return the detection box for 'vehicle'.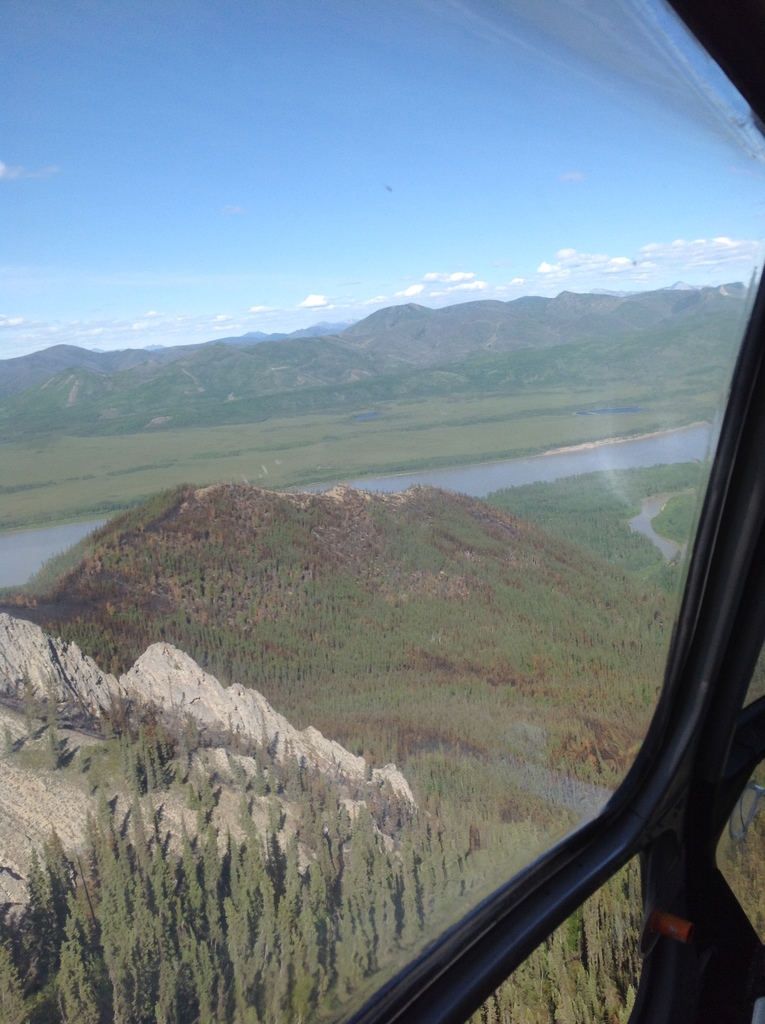
(left=0, top=0, right=764, bottom=1023).
